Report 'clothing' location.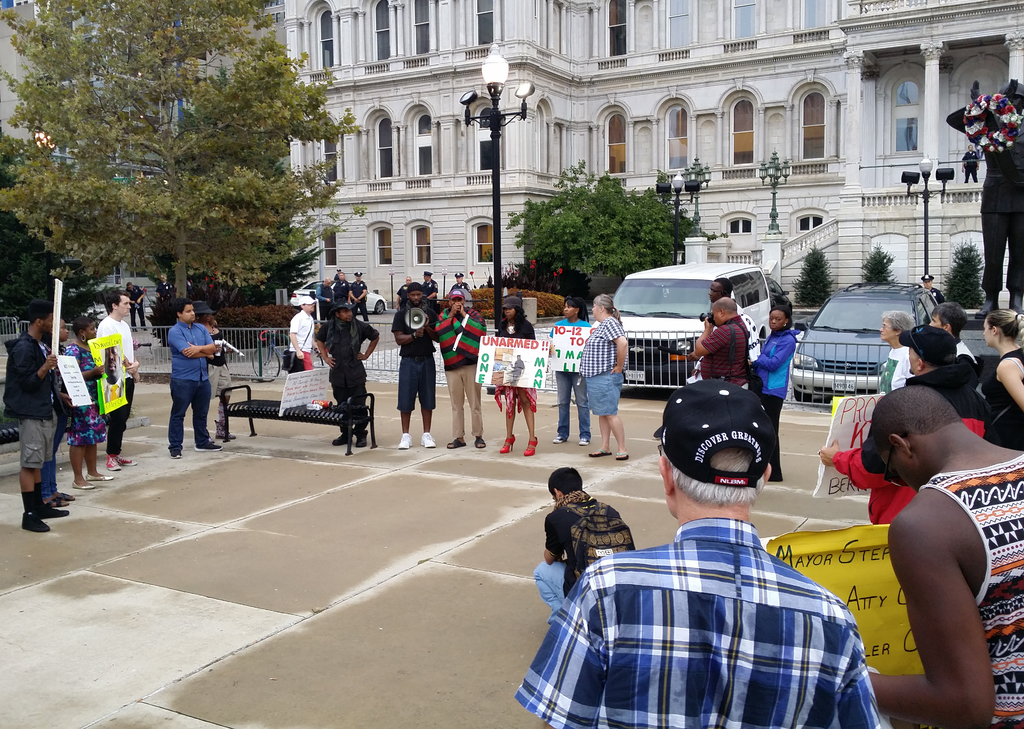
Report: (490,321,538,417).
